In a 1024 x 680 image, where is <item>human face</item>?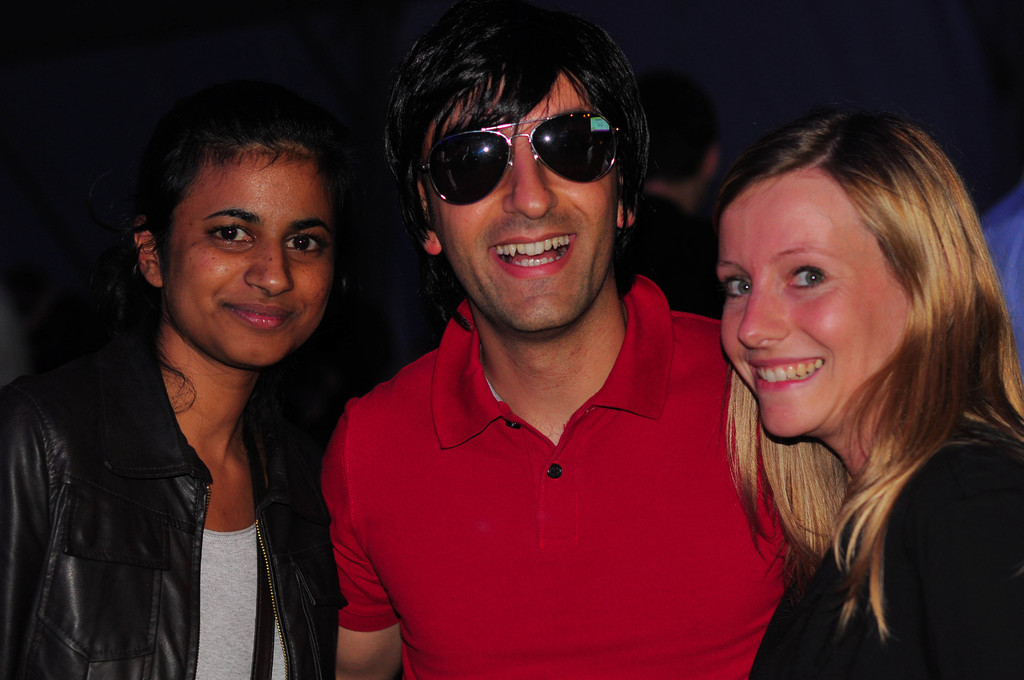
select_region(430, 71, 619, 332).
